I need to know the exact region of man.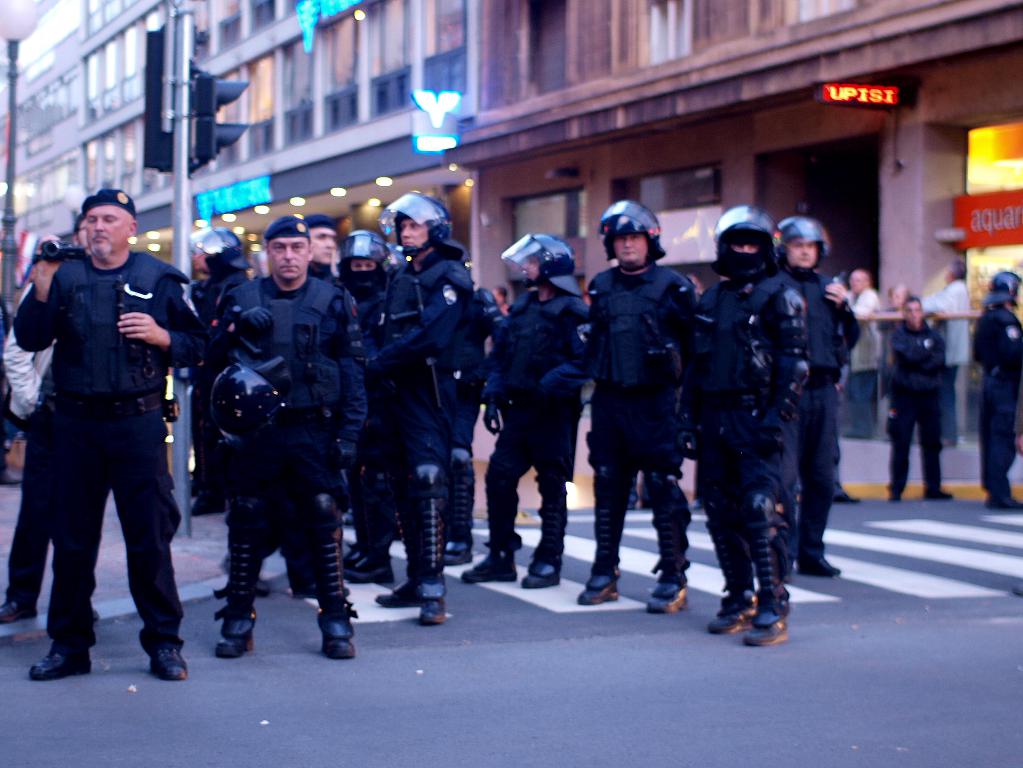
Region: left=823, top=271, right=884, bottom=442.
